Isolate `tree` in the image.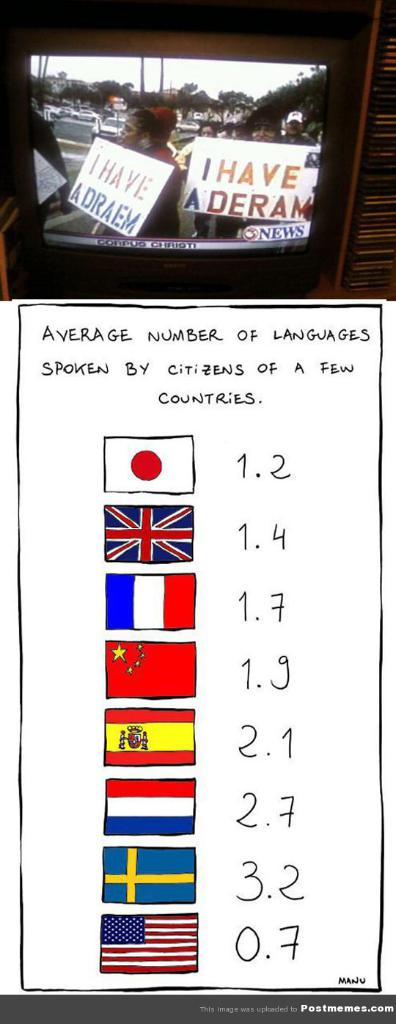
Isolated region: <region>216, 89, 260, 117</region>.
